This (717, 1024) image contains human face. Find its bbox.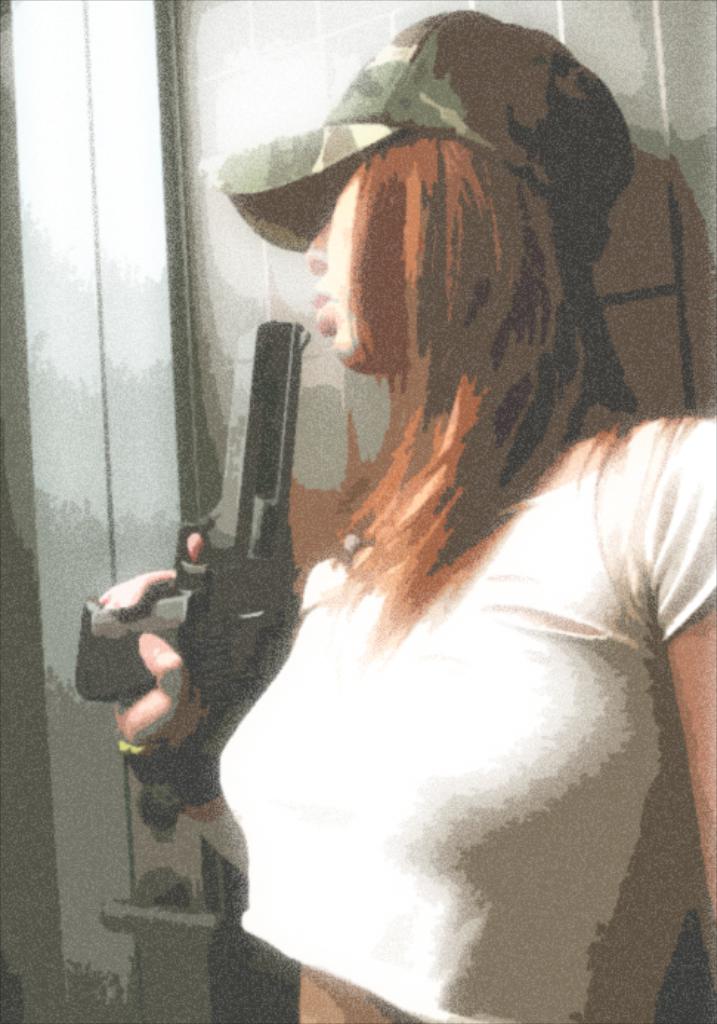
309:161:361:371.
